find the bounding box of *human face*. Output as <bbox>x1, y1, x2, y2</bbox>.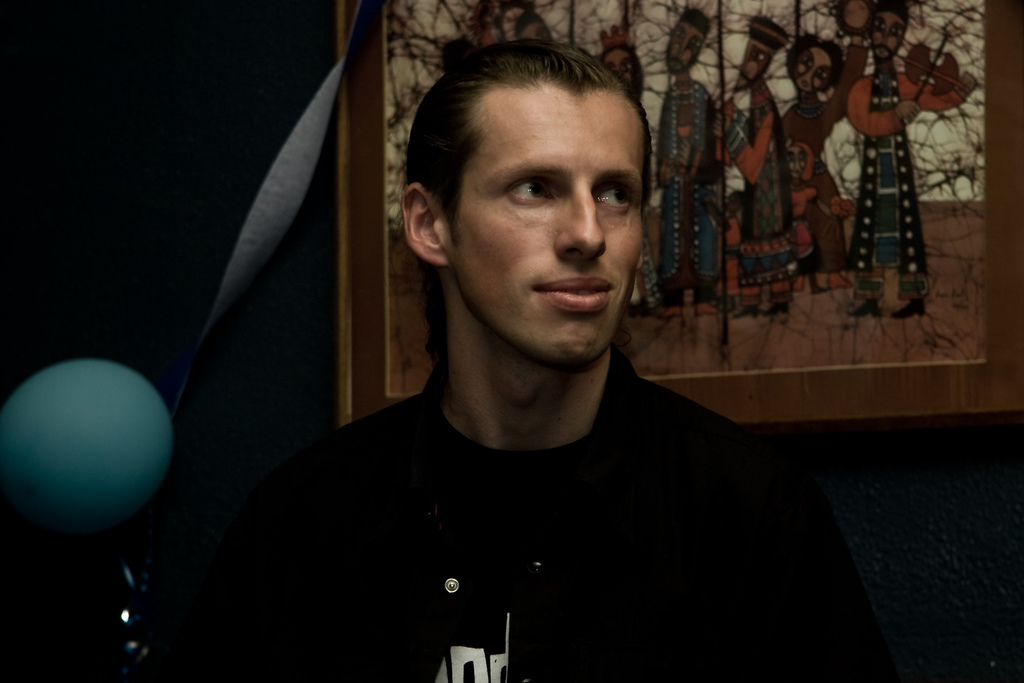
<bbox>798, 36, 834, 94</bbox>.
